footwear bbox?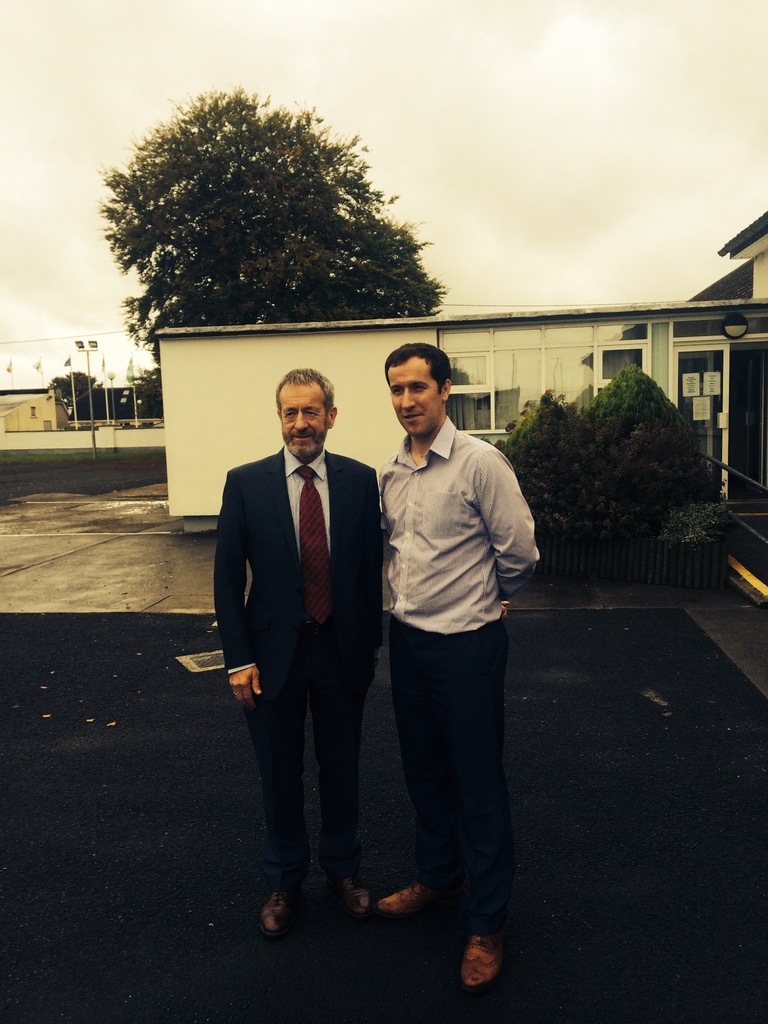
[250, 889, 296, 934]
